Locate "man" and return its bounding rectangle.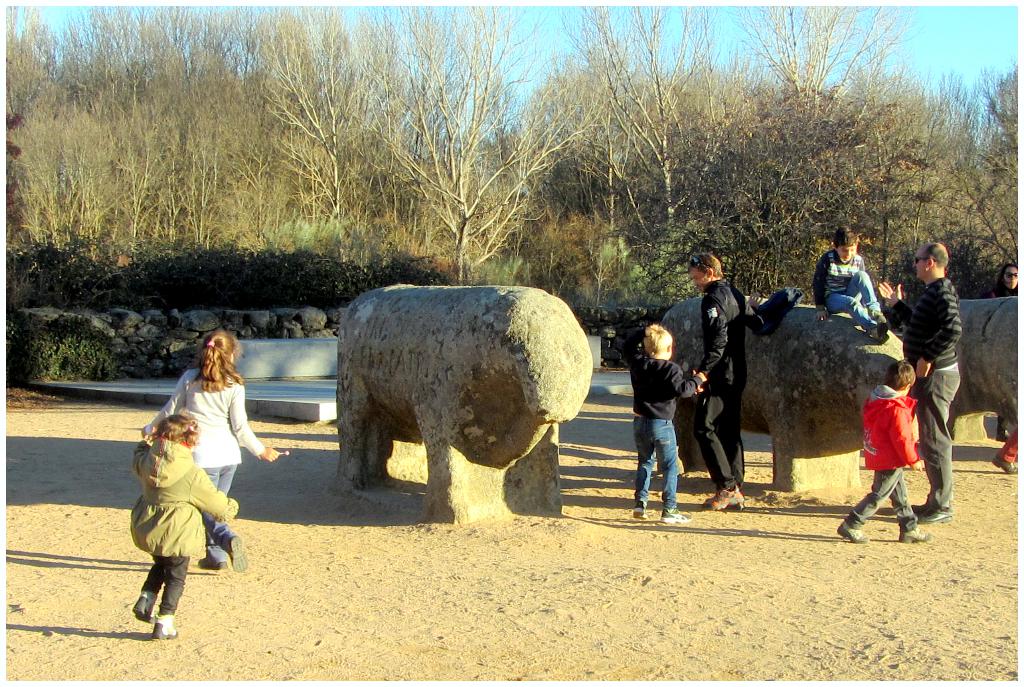
[left=891, top=237, right=970, bottom=526].
